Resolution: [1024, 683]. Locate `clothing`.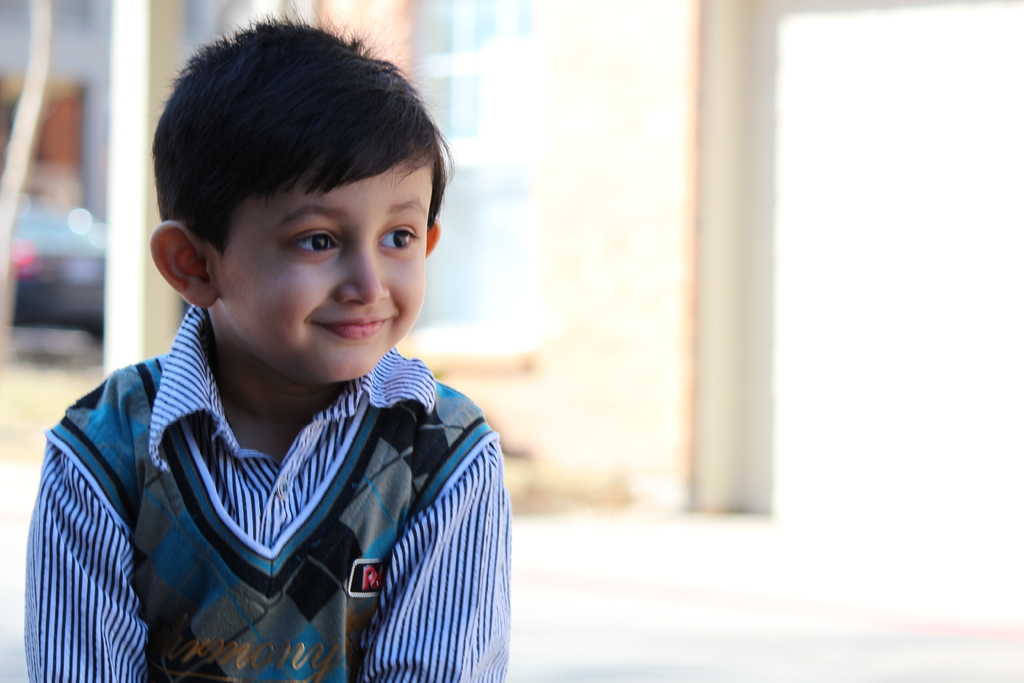
locate(14, 292, 527, 682).
